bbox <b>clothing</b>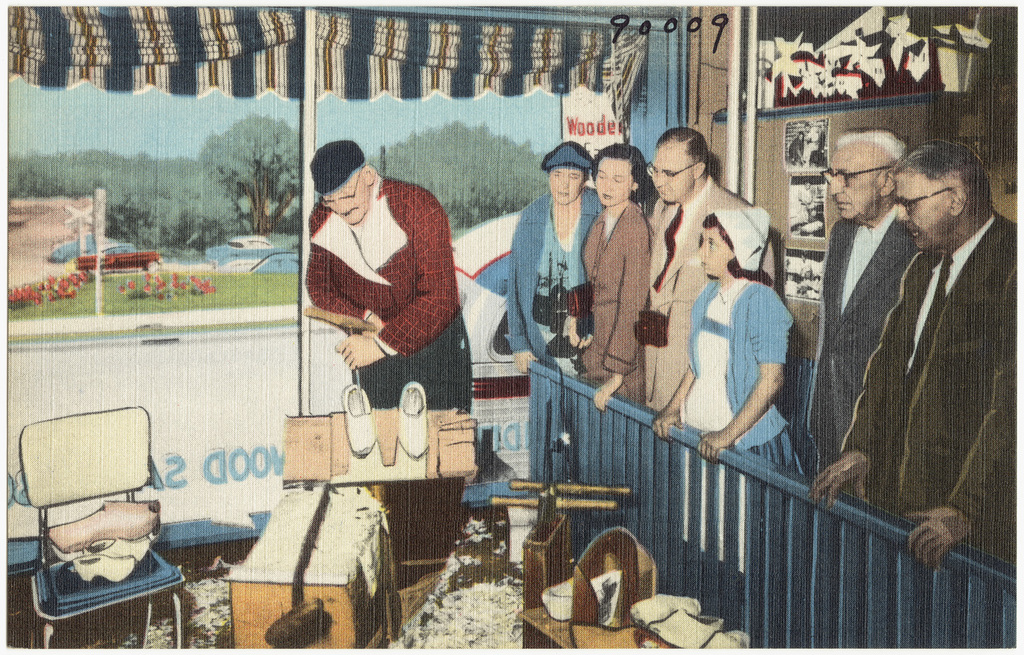
x1=507, y1=188, x2=608, y2=375
